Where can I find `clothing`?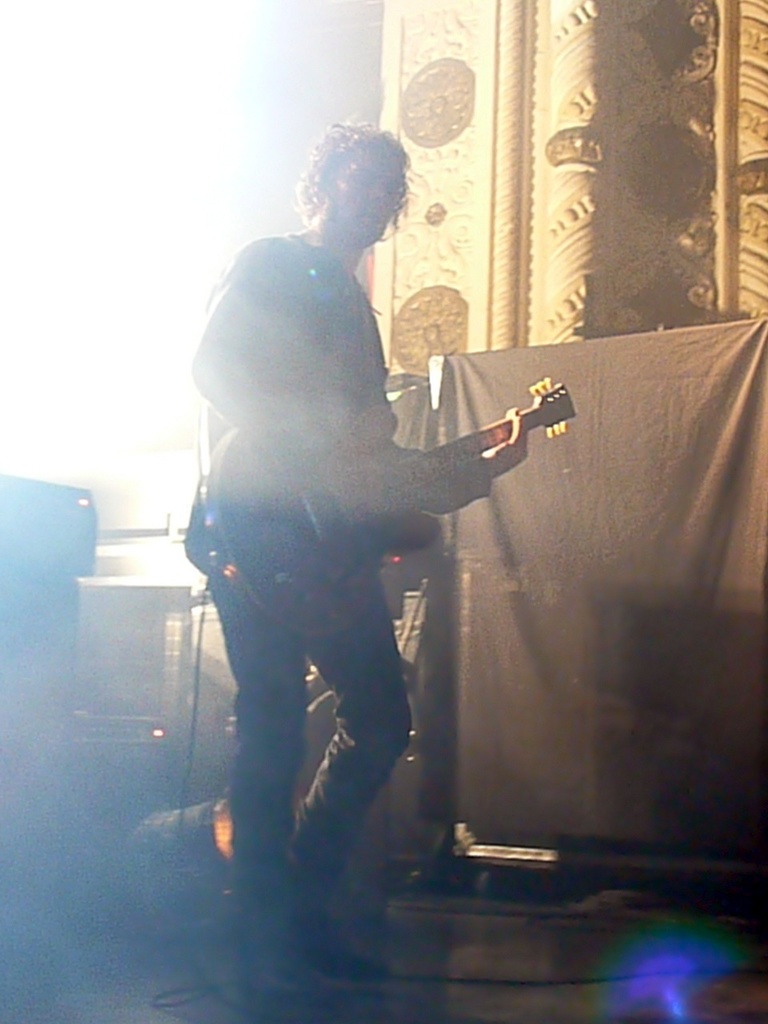
You can find it at Rect(187, 235, 410, 986).
